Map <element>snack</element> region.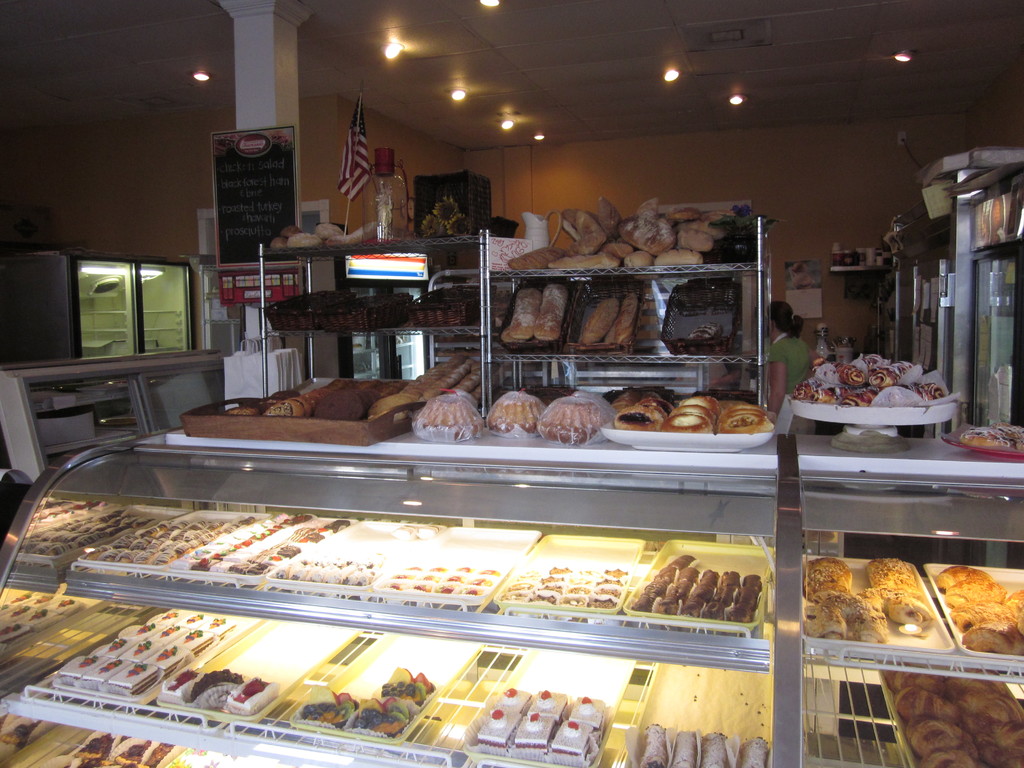
Mapped to detection(479, 383, 536, 436).
